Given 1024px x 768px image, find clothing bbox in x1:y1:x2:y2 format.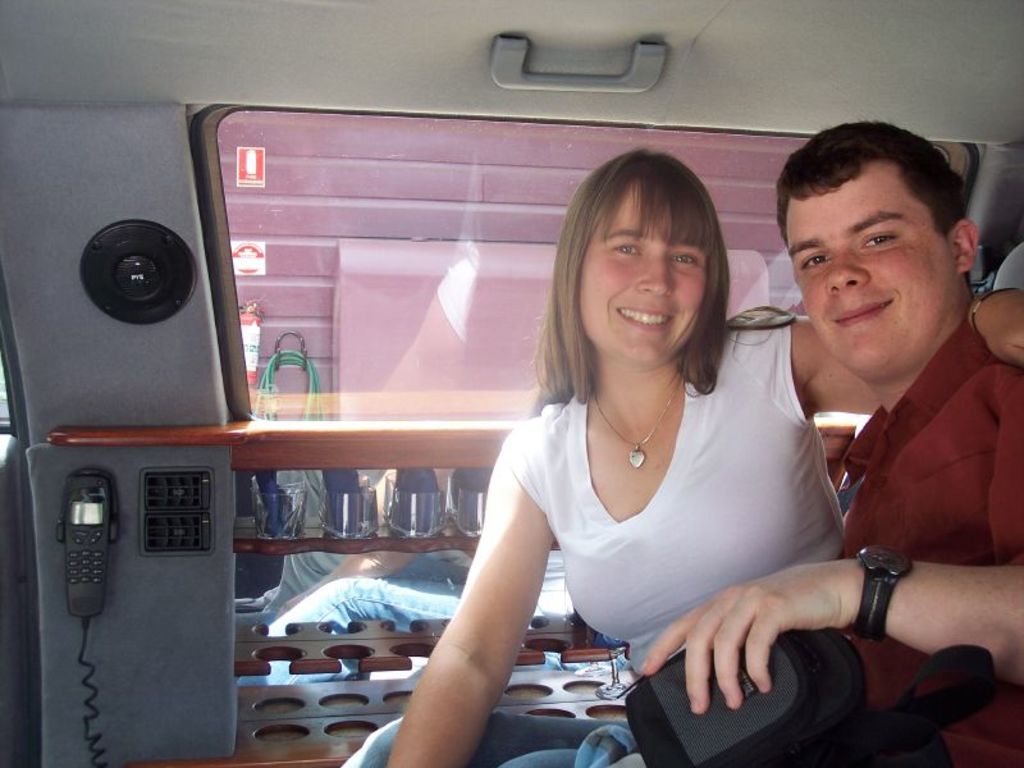
337:315:847:767.
